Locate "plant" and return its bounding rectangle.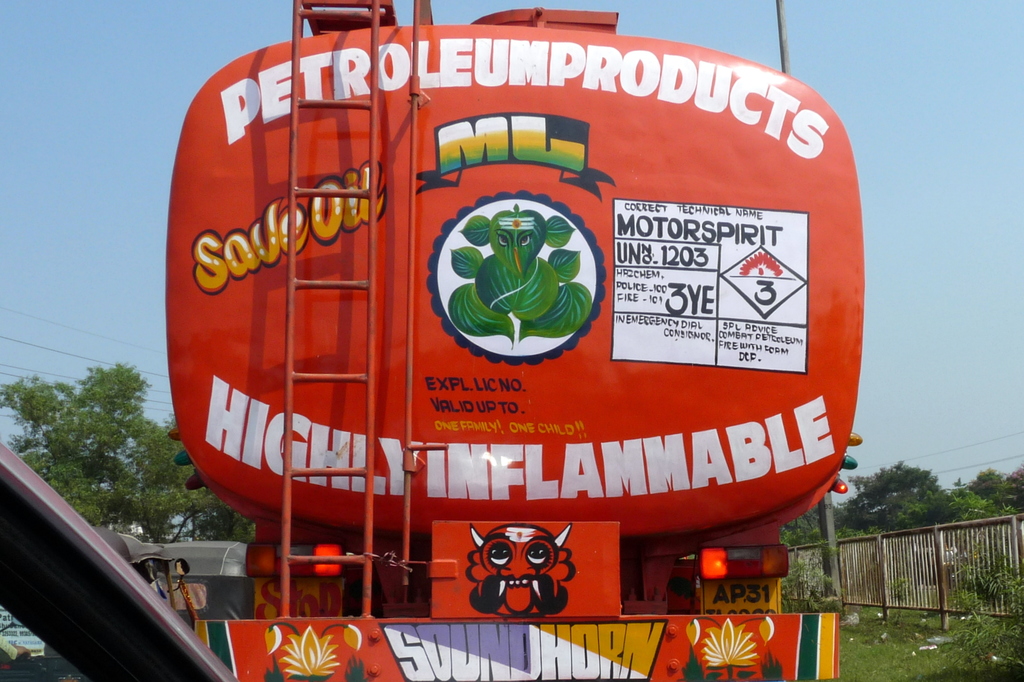
x1=674 y1=613 x2=792 y2=681.
